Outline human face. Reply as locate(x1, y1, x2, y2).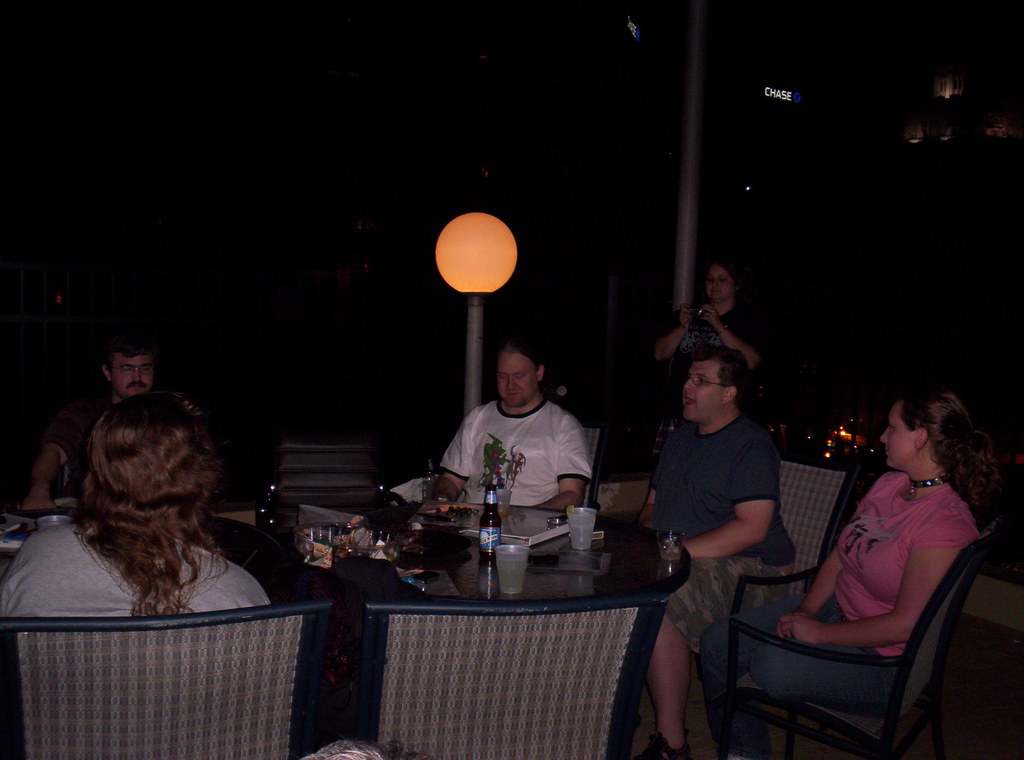
locate(705, 271, 731, 305).
